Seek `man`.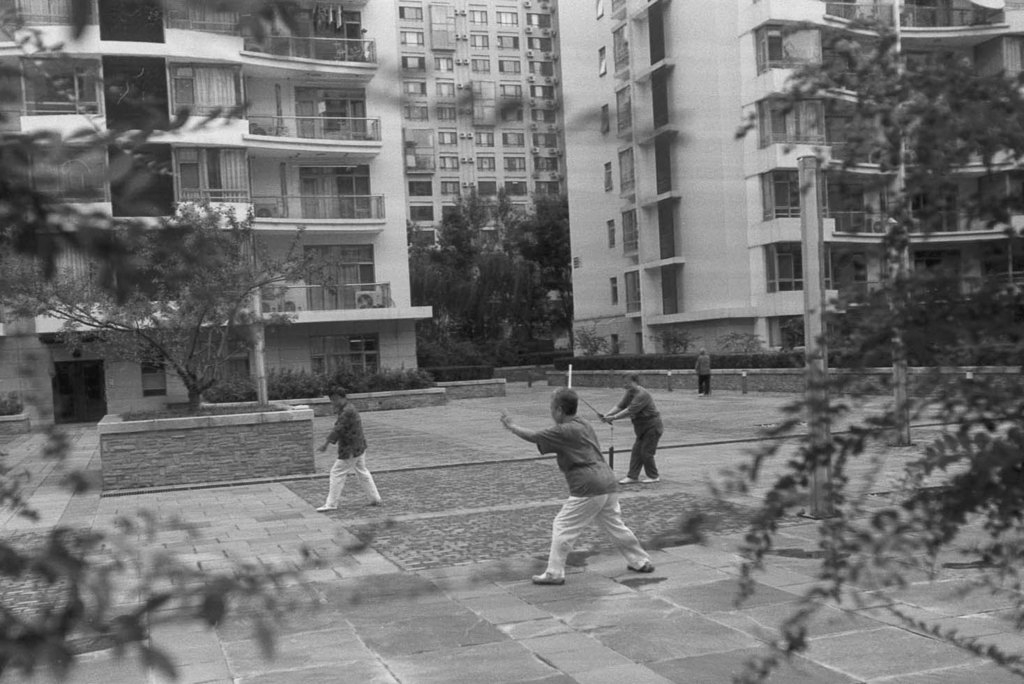
598/372/667/489.
